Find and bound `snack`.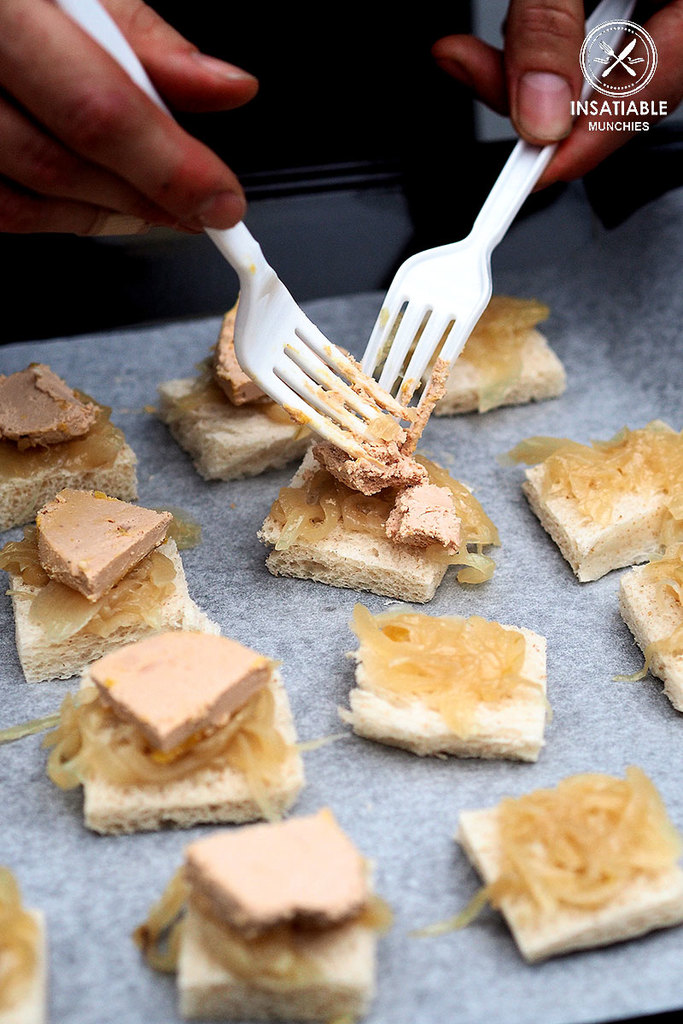
Bound: pyautogui.locateOnScreen(511, 424, 682, 585).
